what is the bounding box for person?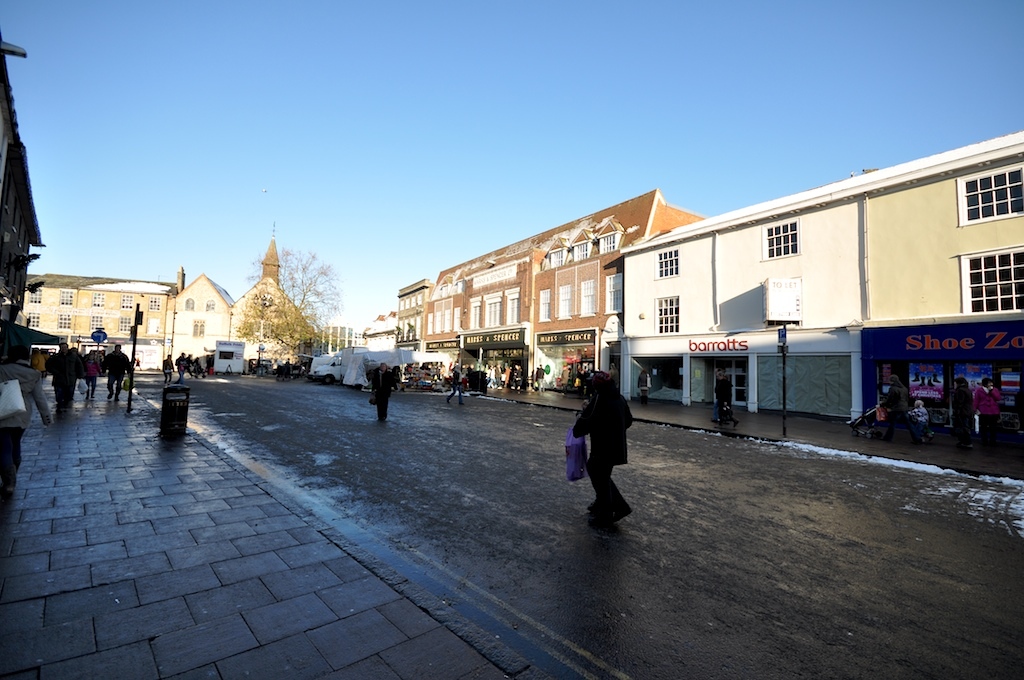
pyautogui.locateOnScreen(576, 369, 643, 530).
